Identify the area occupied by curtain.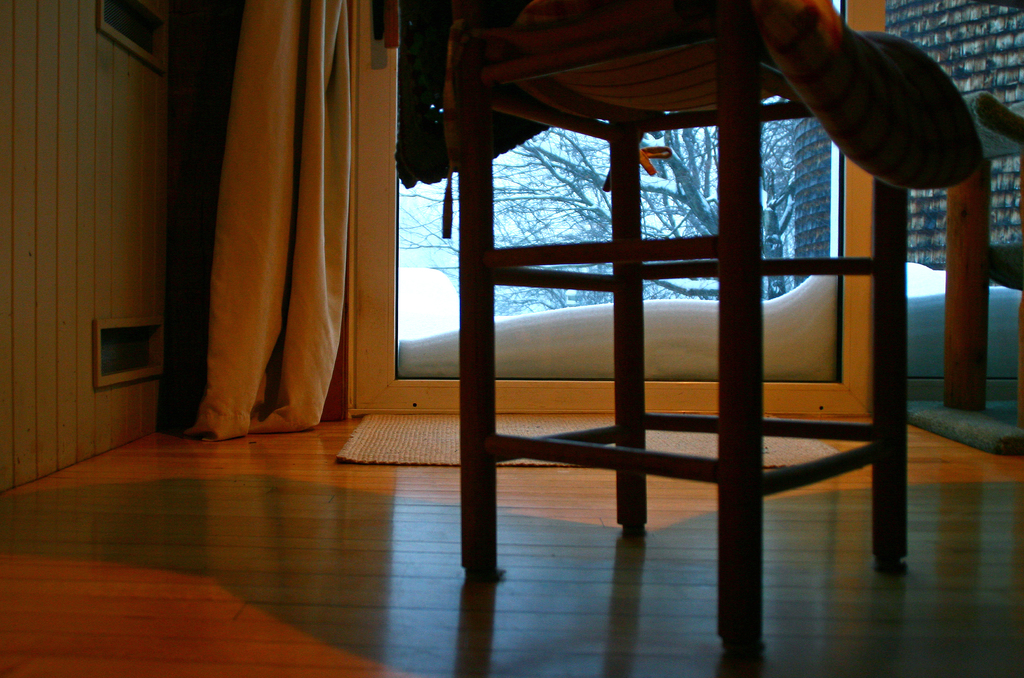
Area: (x1=177, y1=0, x2=353, y2=433).
